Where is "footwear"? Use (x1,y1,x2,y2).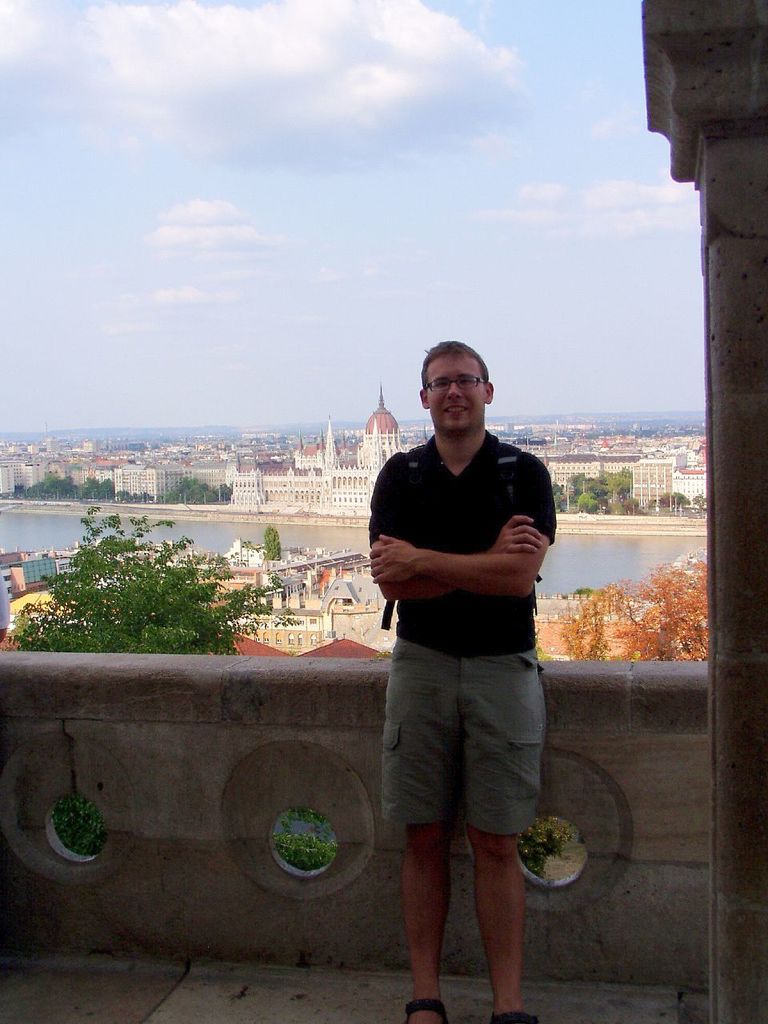
(401,998,448,1023).
